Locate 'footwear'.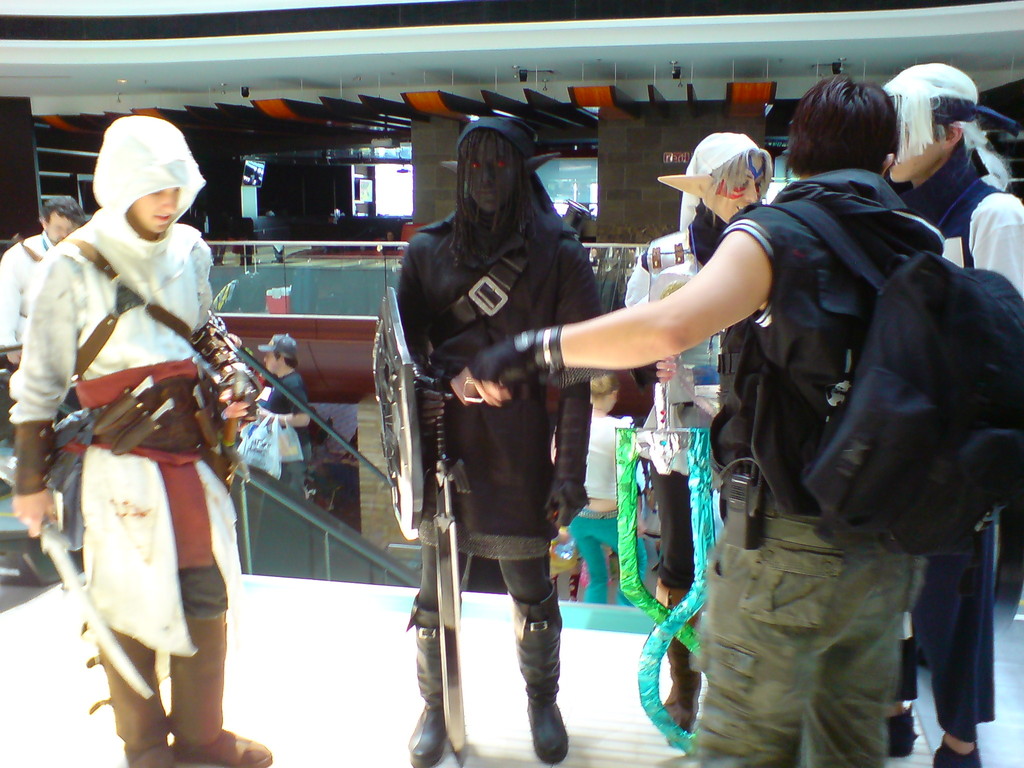
Bounding box: 885,708,920,757.
